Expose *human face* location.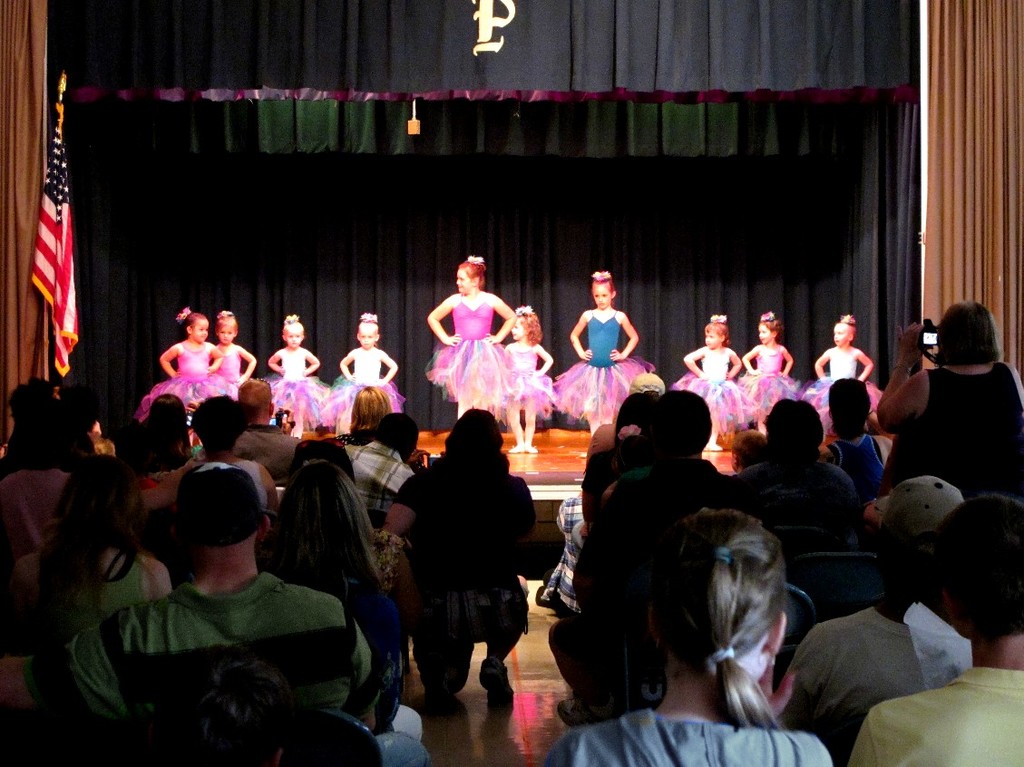
Exposed at x1=593, y1=284, x2=608, y2=312.
